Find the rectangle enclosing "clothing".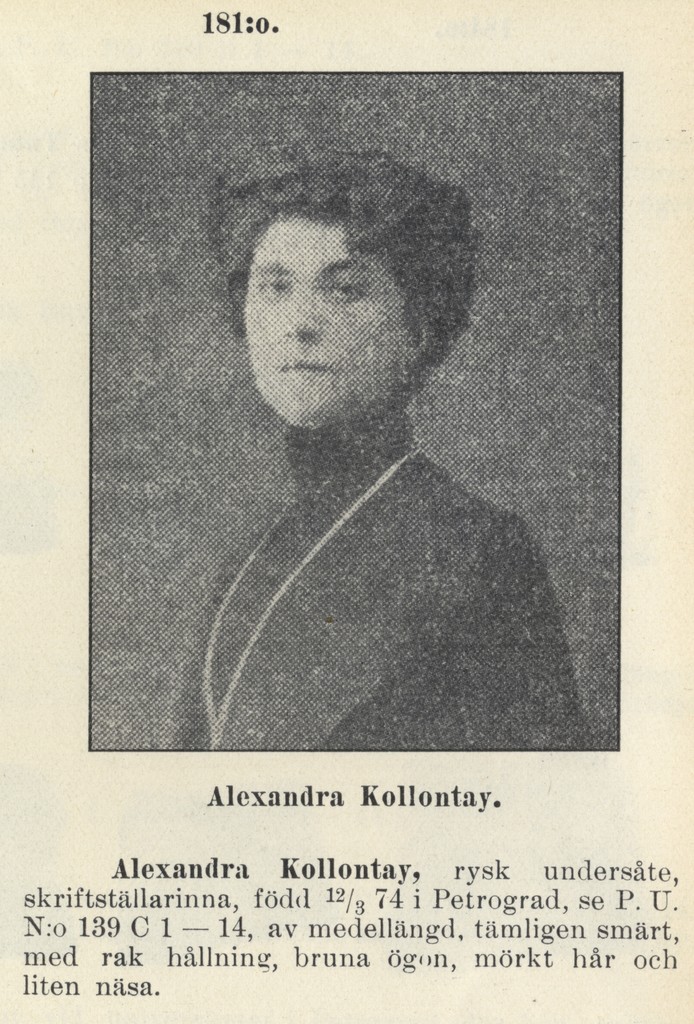
[157, 408, 596, 751].
